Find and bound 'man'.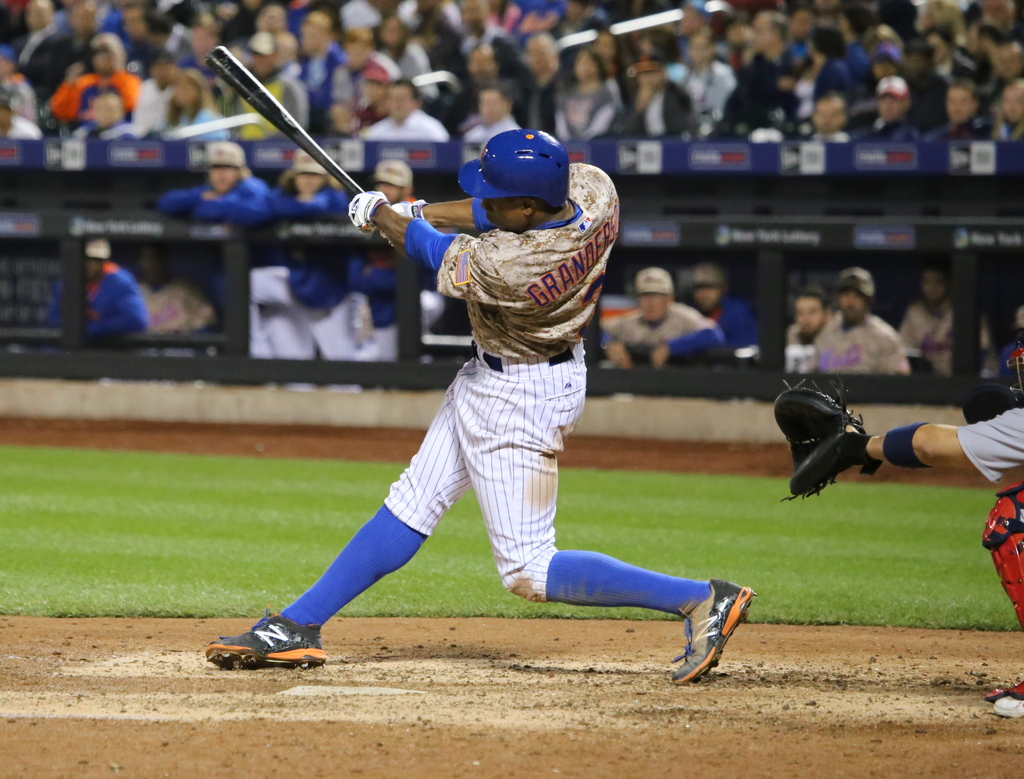
Bound: 44,234,146,345.
